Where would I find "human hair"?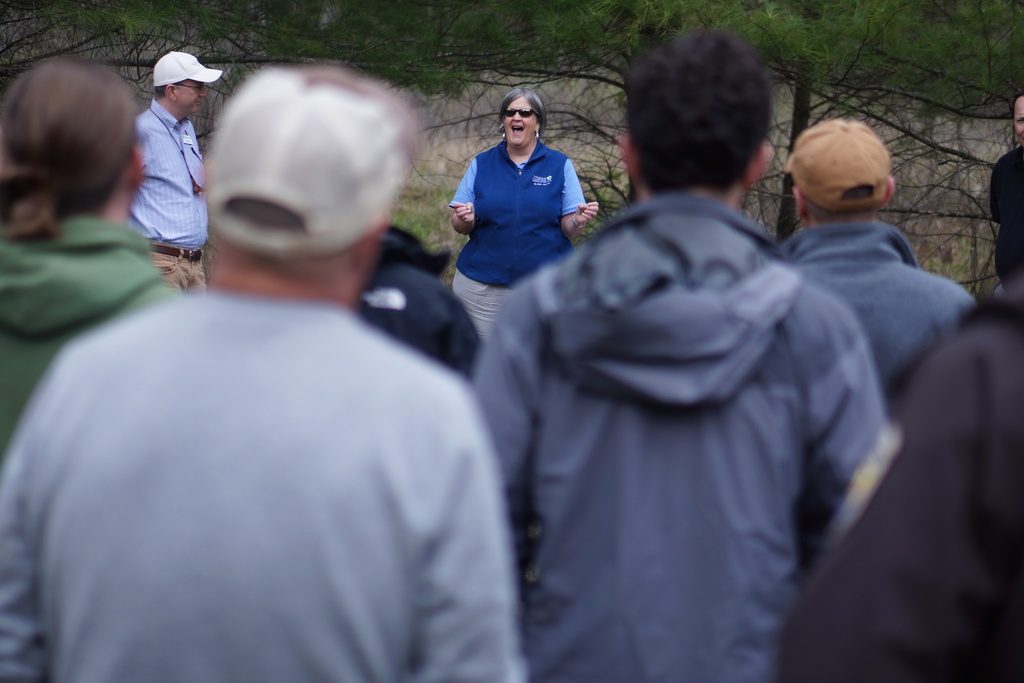
At bbox=[497, 87, 547, 141].
